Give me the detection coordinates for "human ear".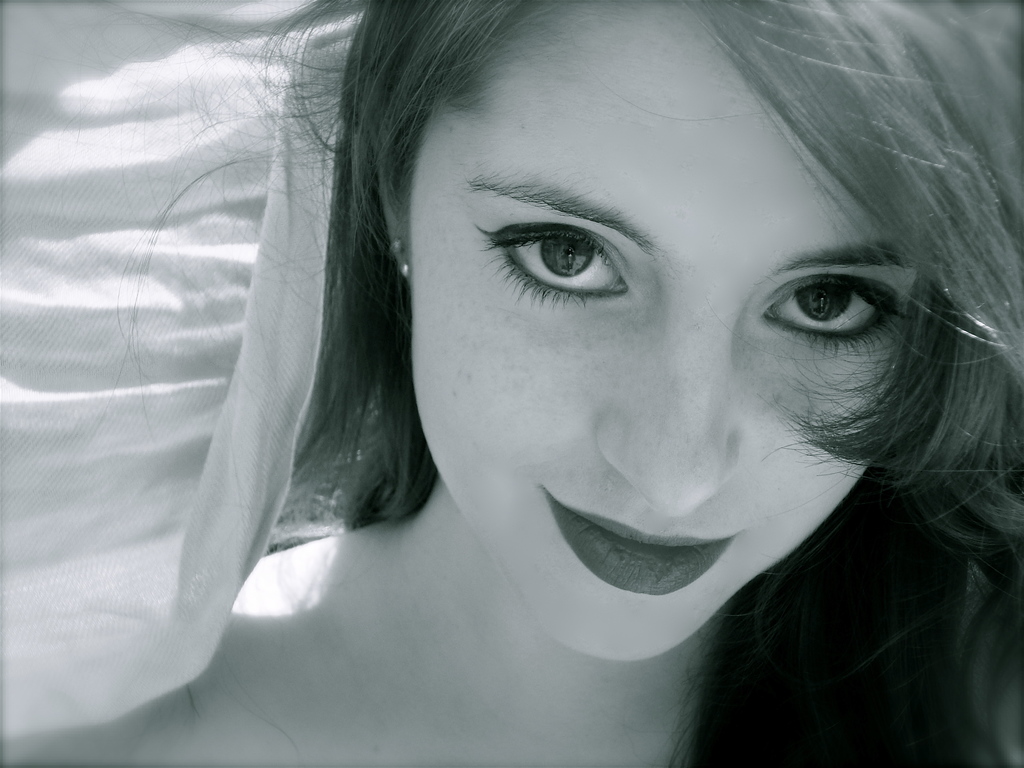
l=380, t=161, r=415, b=274.
